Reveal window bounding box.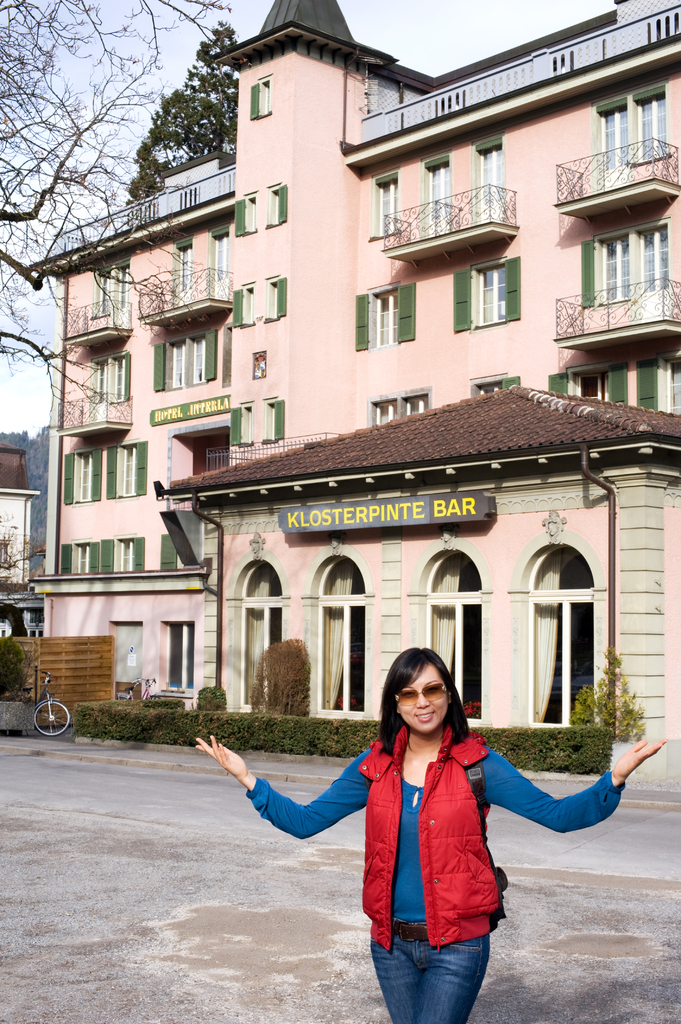
Revealed: [175,235,196,301].
